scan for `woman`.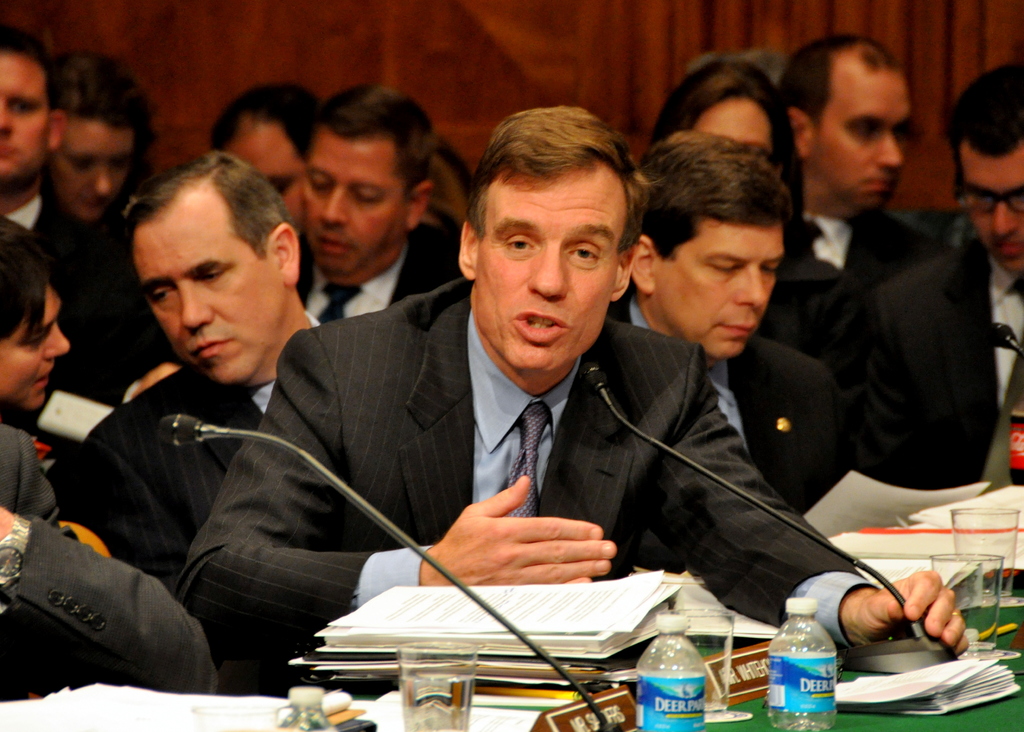
Scan result: {"left": 44, "top": 51, "right": 169, "bottom": 231}.
